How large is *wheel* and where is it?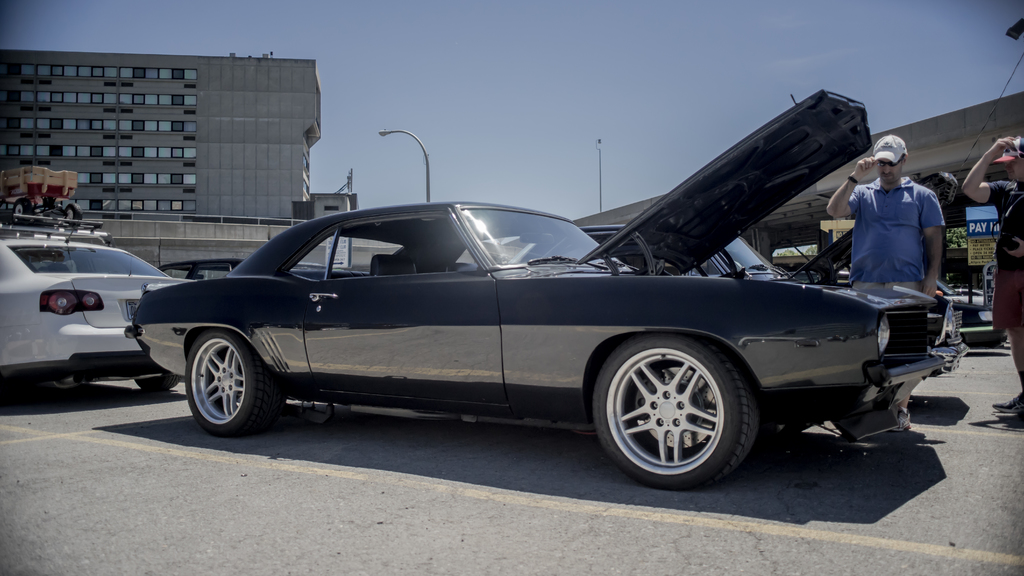
Bounding box: x1=133, y1=372, x2=184, y2=393.
